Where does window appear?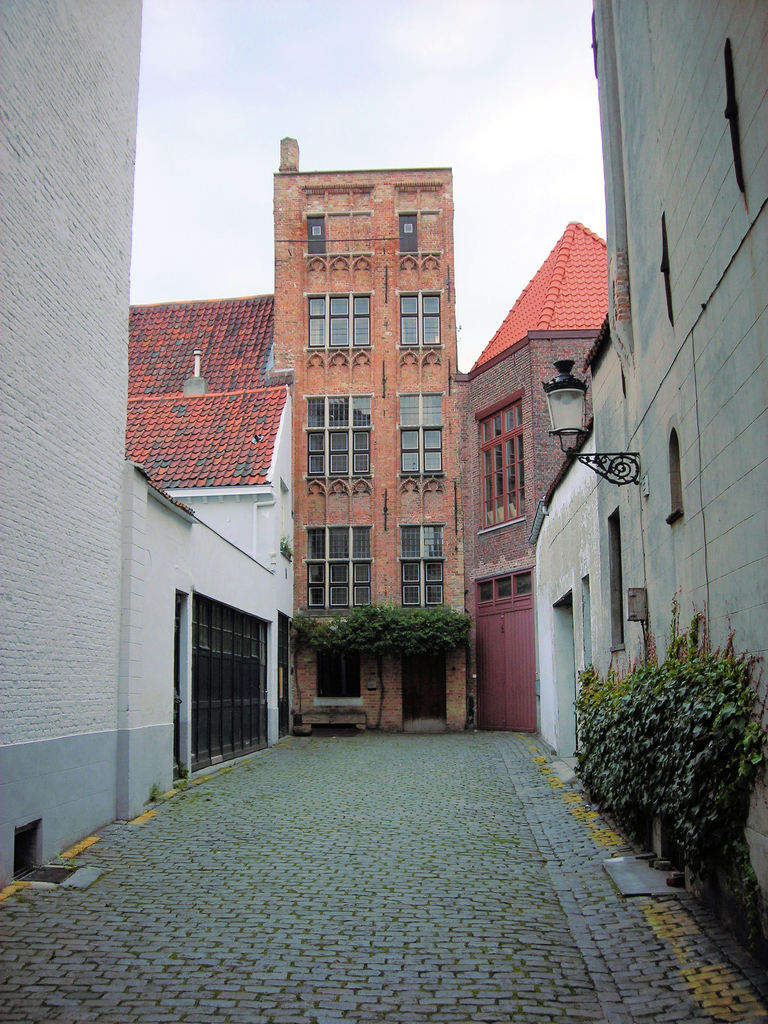
Appears at <box>399,294,449,357</box>.
